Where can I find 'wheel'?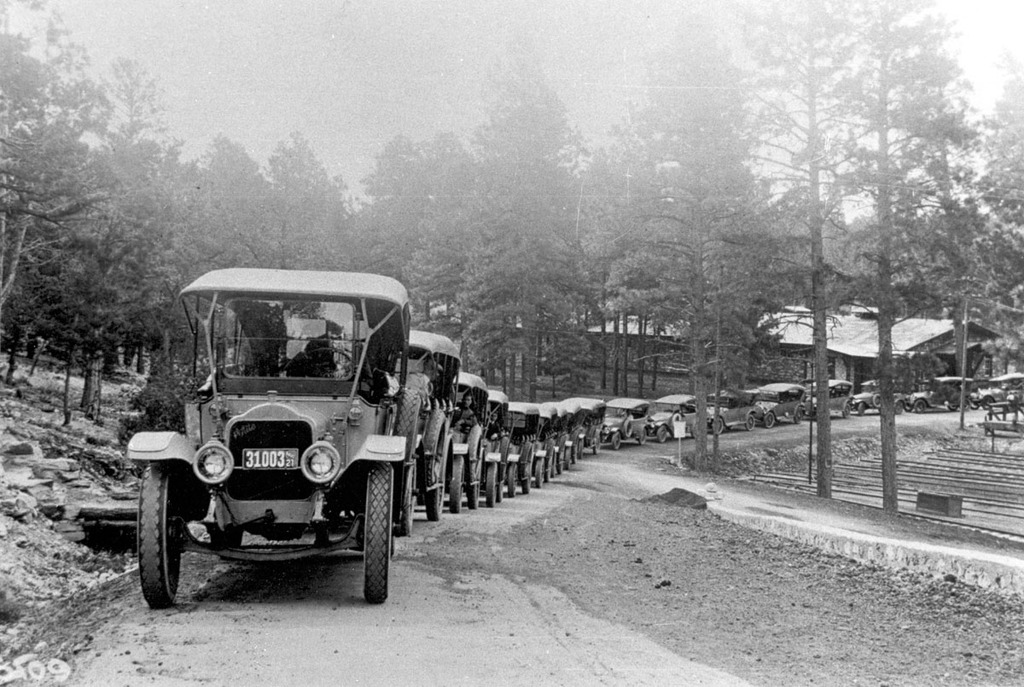
You can find it at detection(765, 410, 775, 427).
